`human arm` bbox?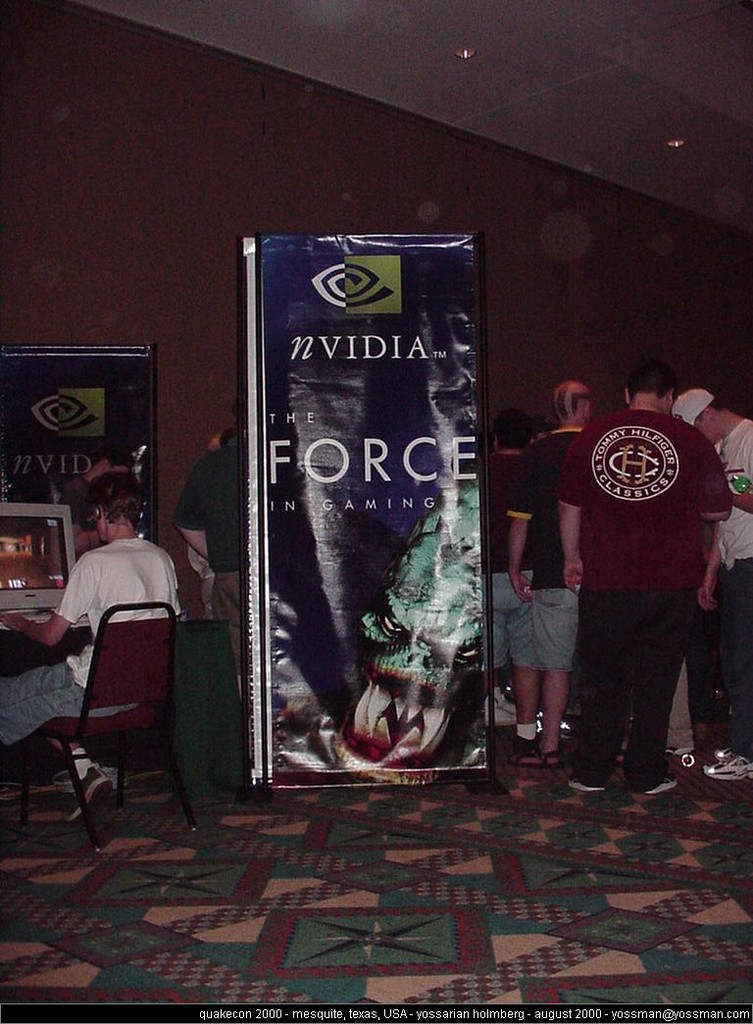
<bbox>507, 466, 530, 596</bbox>
